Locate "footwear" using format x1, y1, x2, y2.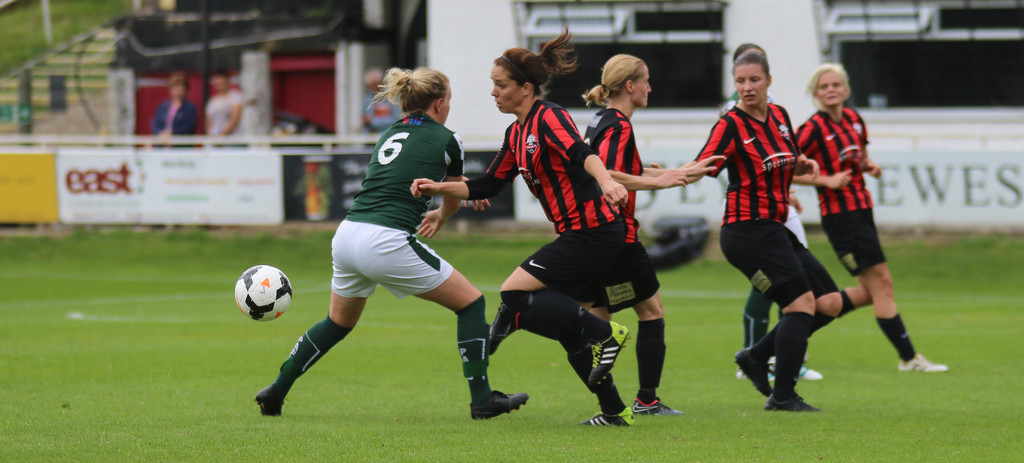
799, 366, 824, 384.
